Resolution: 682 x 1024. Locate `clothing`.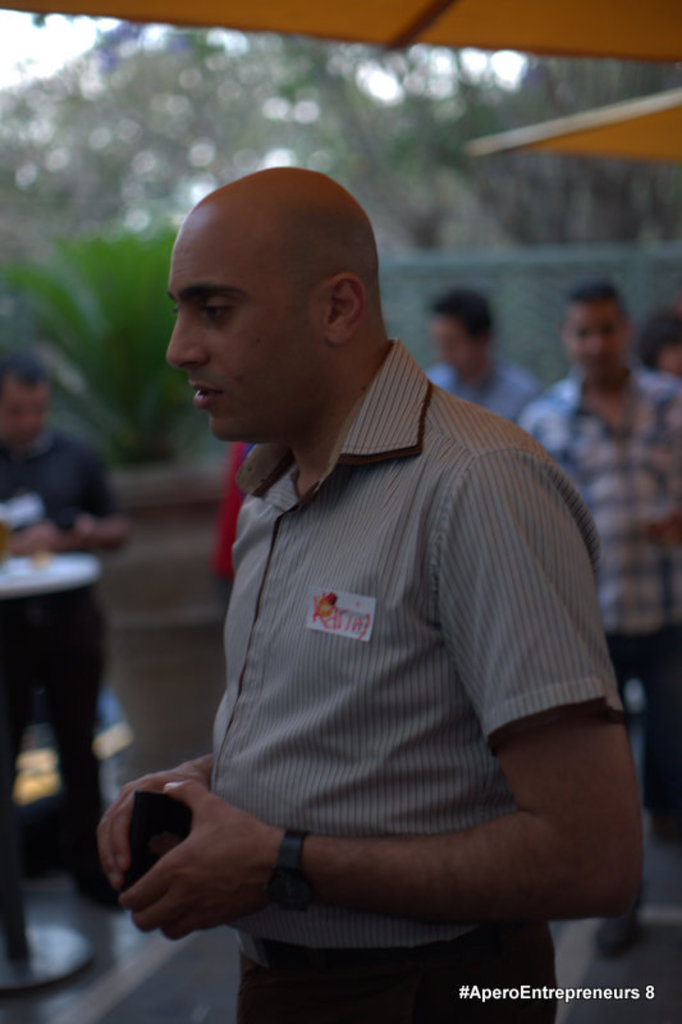
(509,361,681,854).
